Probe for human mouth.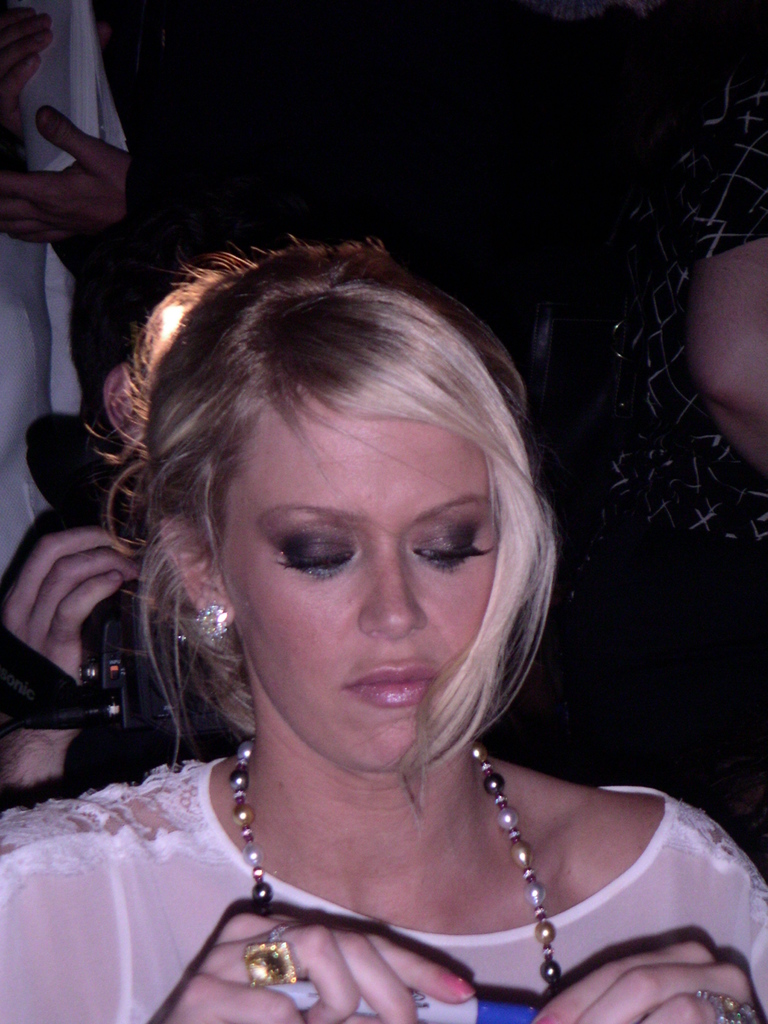
Probe result: [338,651,442,712].
